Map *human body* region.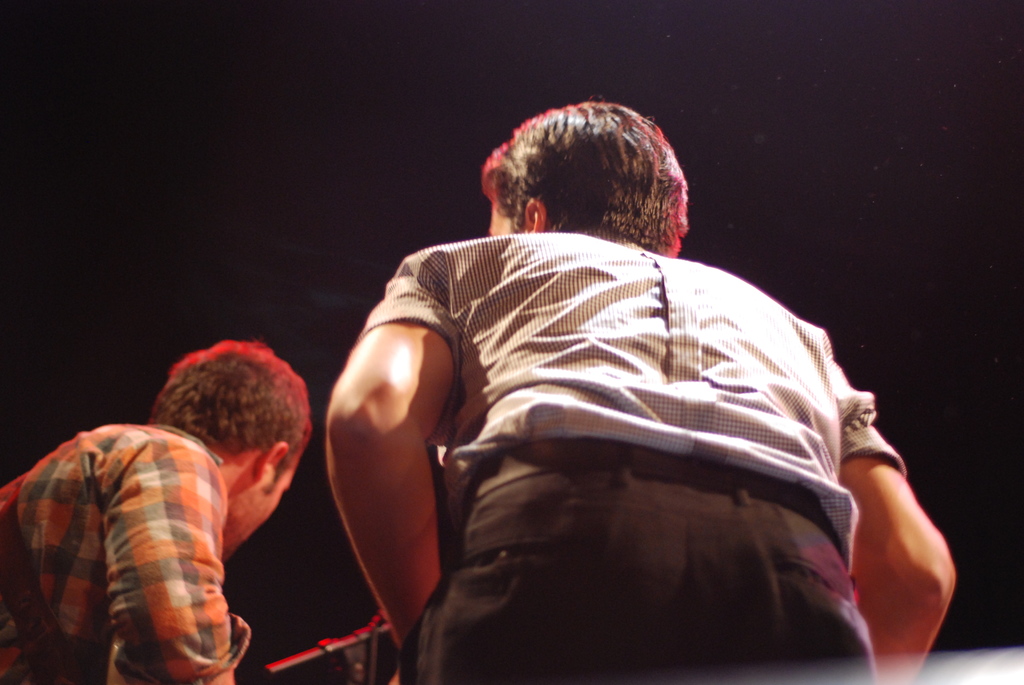
Mapped to x1=1 y1=340 x2=312 y2=684.
